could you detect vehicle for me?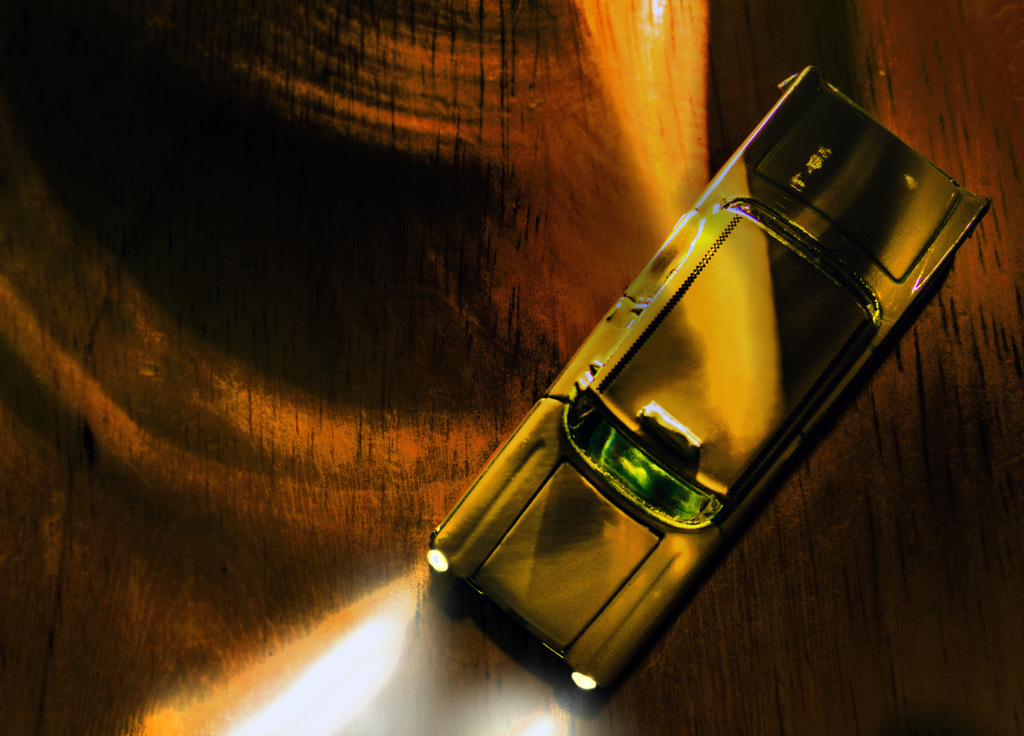
Detection result: left=425, top=67, right=991, bottom=704.
